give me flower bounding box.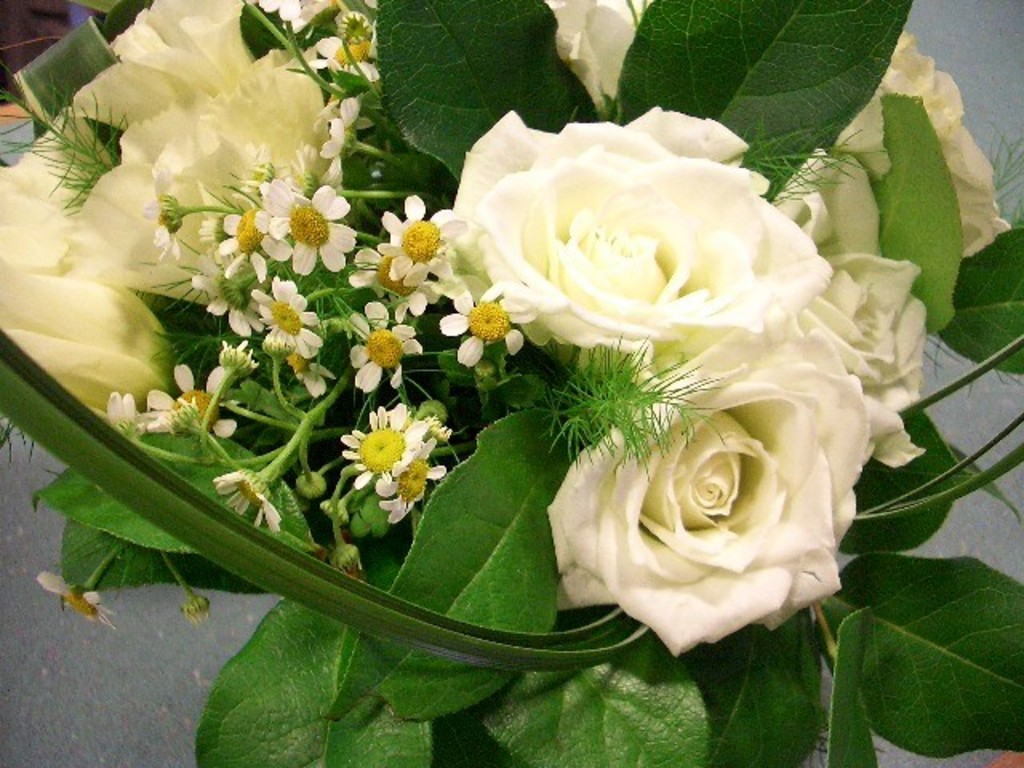
x1=91, y1=392, x2=142, y2=437.
